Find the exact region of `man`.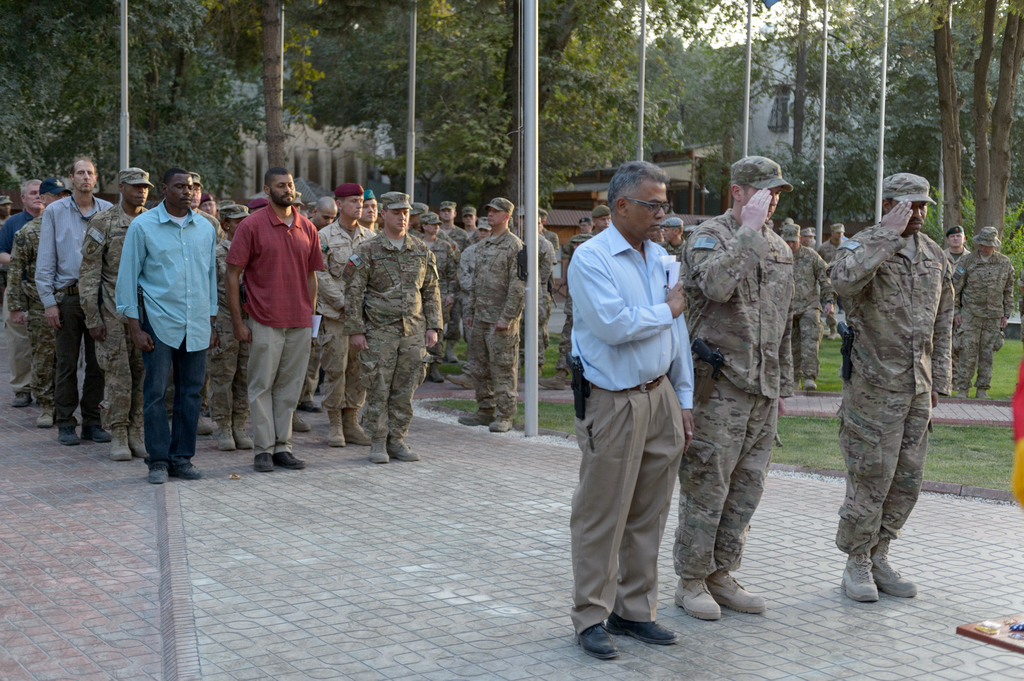
Exact region: bbox(538, 234, 555, 371).
